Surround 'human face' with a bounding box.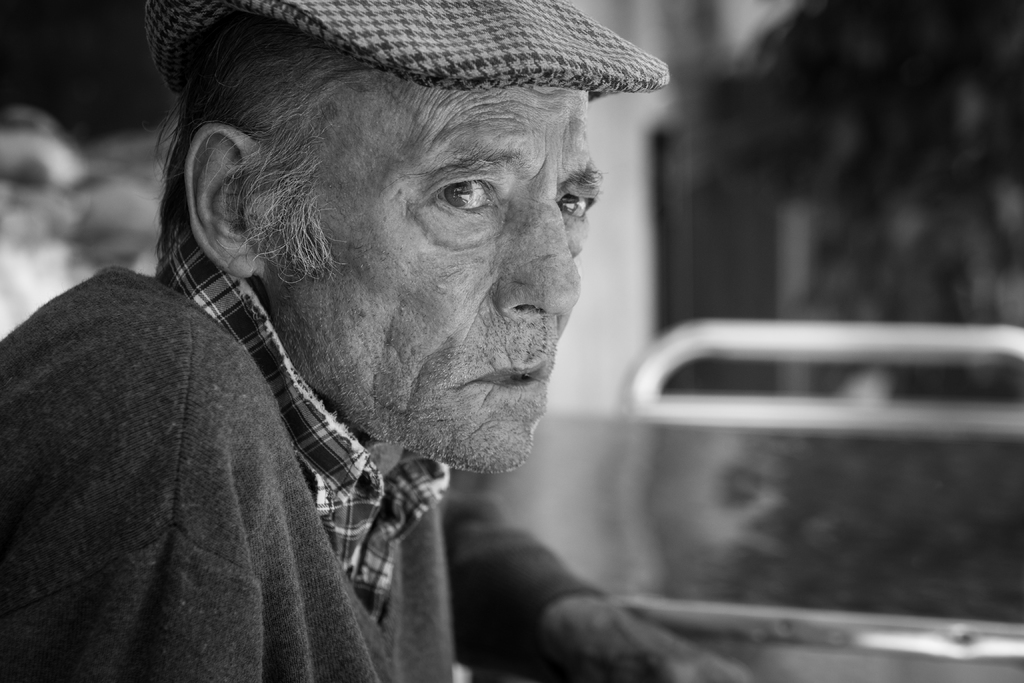
rect(262, 65, 604, 472).
